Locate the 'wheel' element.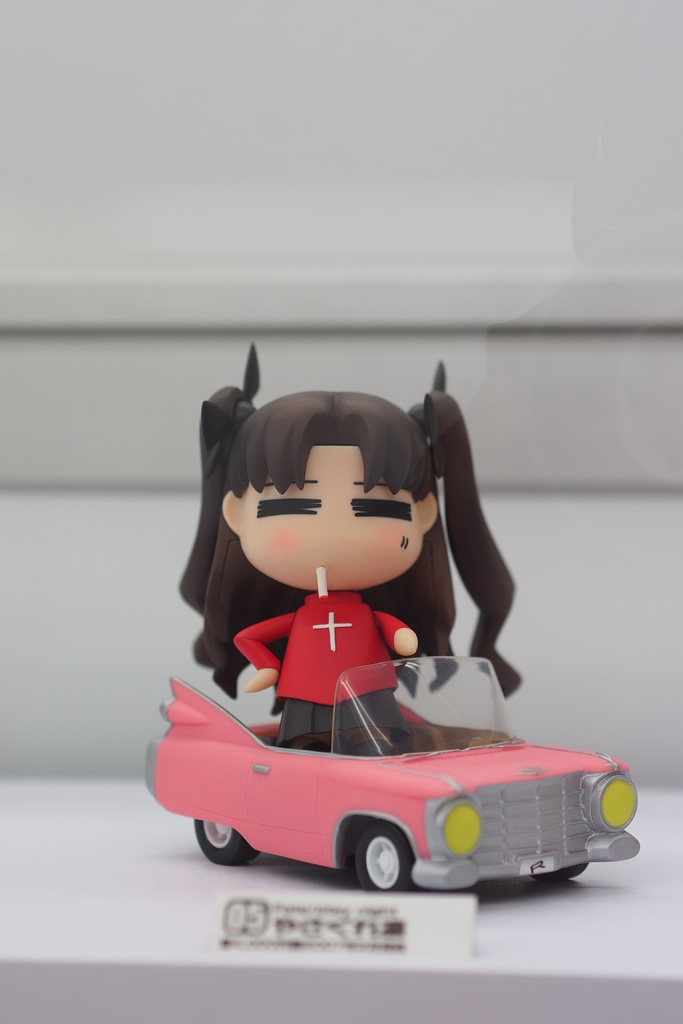
Element bbox: x1=337, y1=819, x2=415, y2=903.
